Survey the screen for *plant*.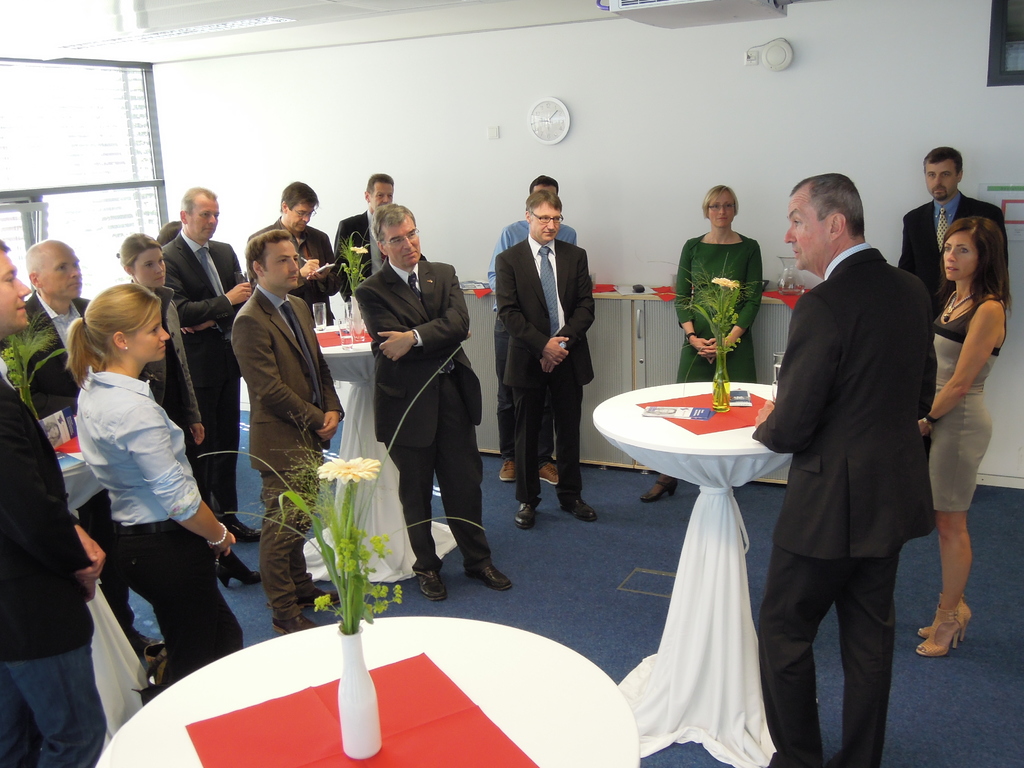
Survey found: [left=339, top=220, right=369, bottom=295].
